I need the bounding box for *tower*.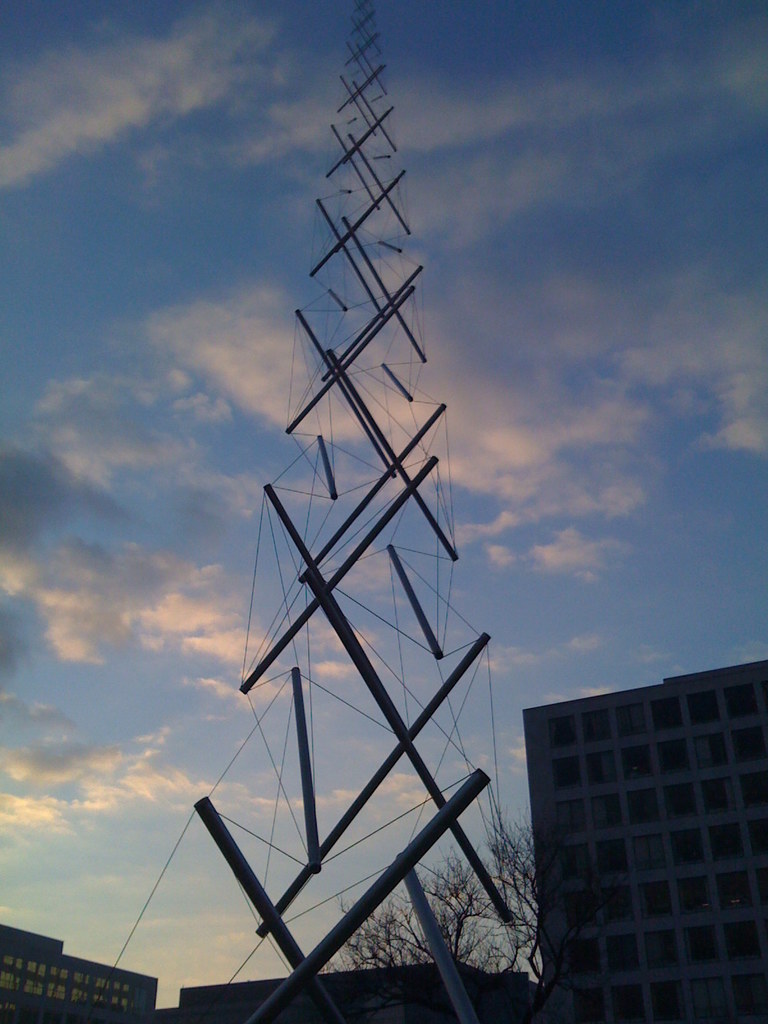
Here it is: [110, 0, 541, 1023].
